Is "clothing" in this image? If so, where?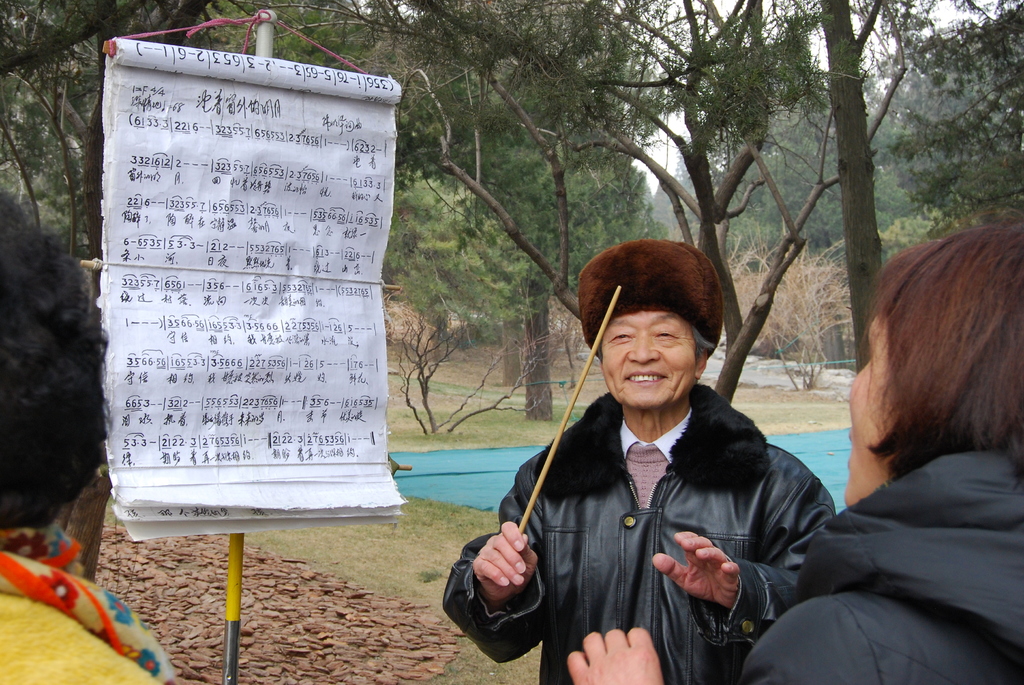
Yes, at 742:454:1023:684.
